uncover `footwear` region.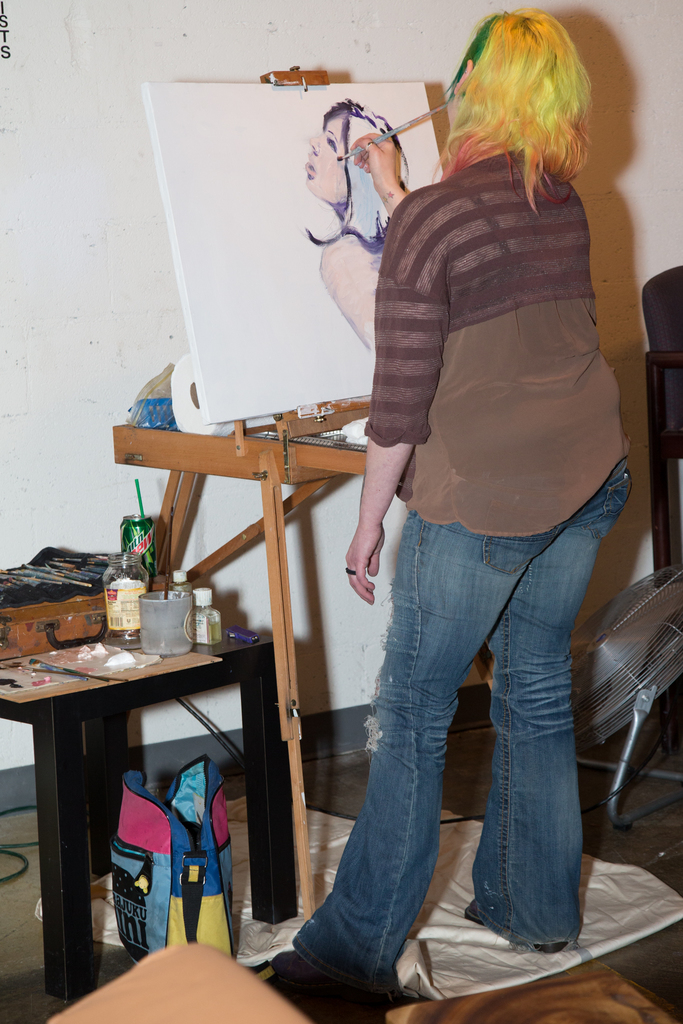
Uncovered: 235,957,385,1023.
